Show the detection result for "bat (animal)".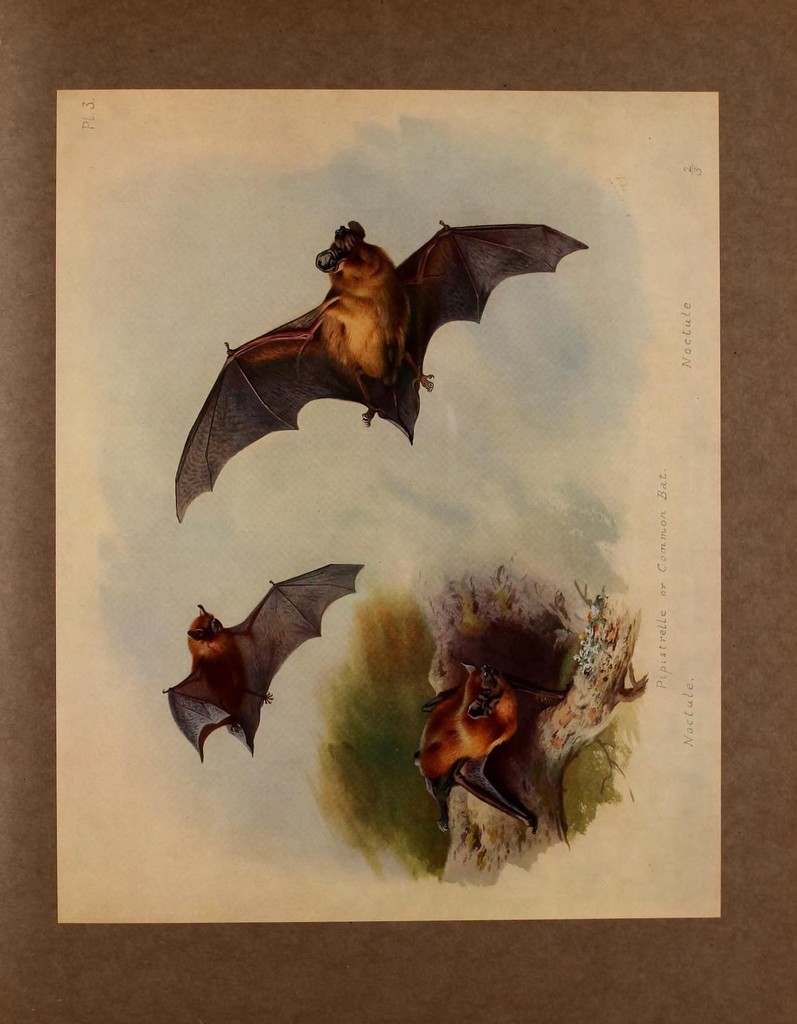
397 668 559 831.
